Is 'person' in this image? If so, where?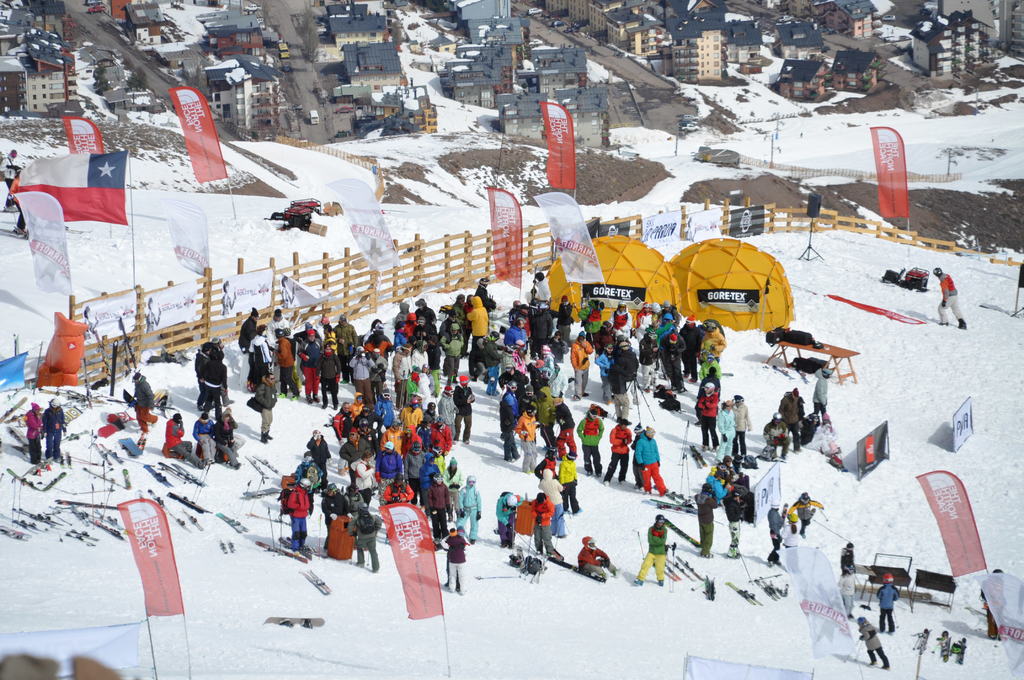
Yes, at 347,498,386,574.
